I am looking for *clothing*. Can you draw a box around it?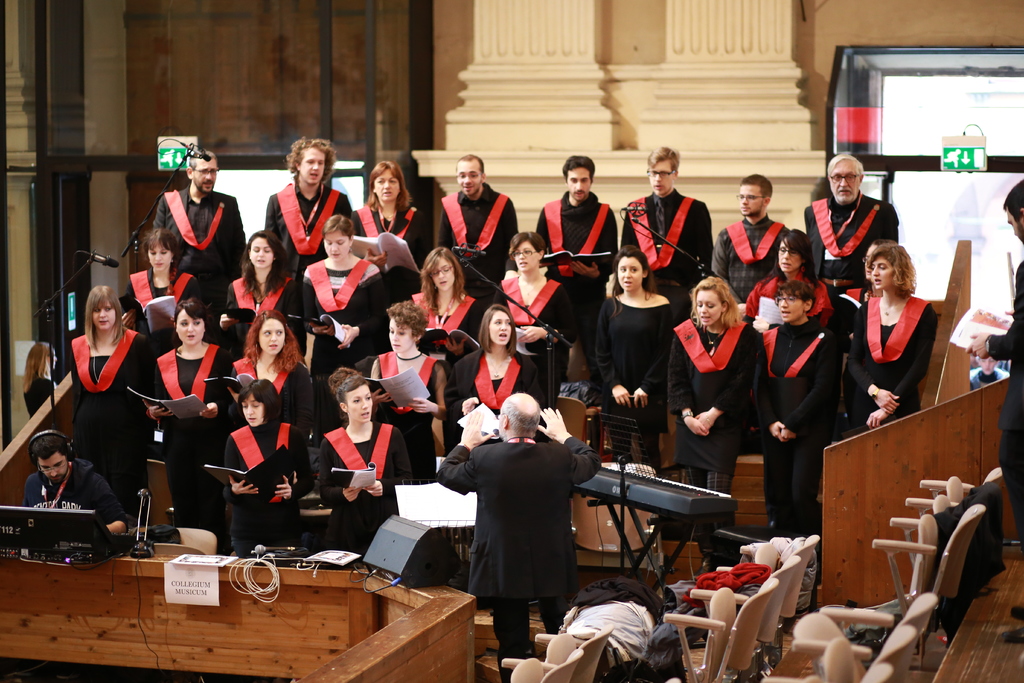
Sure, the bounding box is bbox(317, 421, 406, 555).
